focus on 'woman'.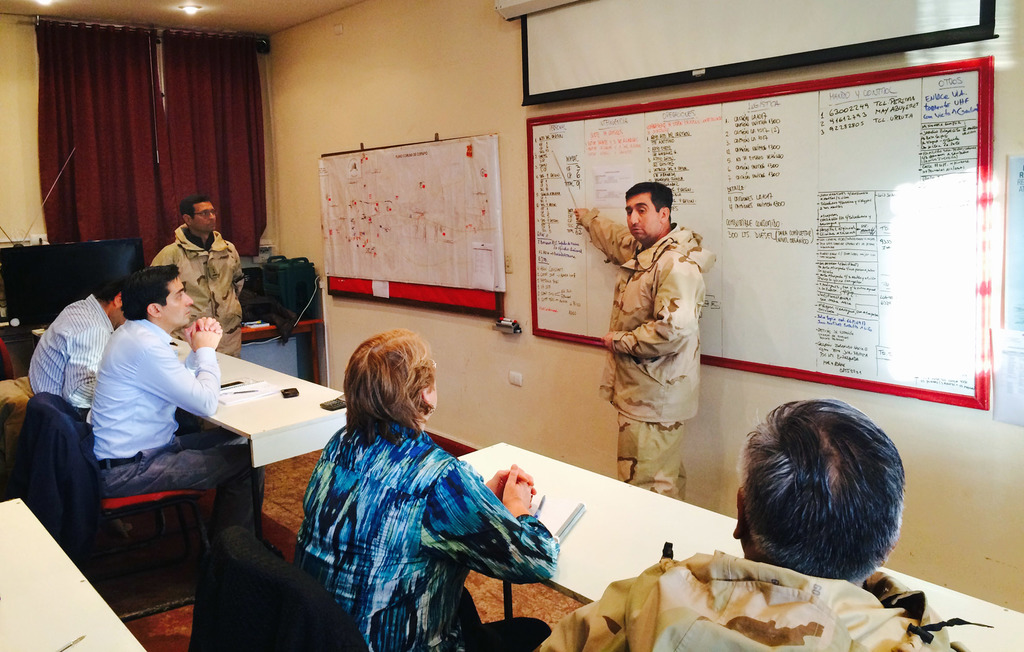
Focused at (x1=289, y1=330, x2=555, y2=651).
